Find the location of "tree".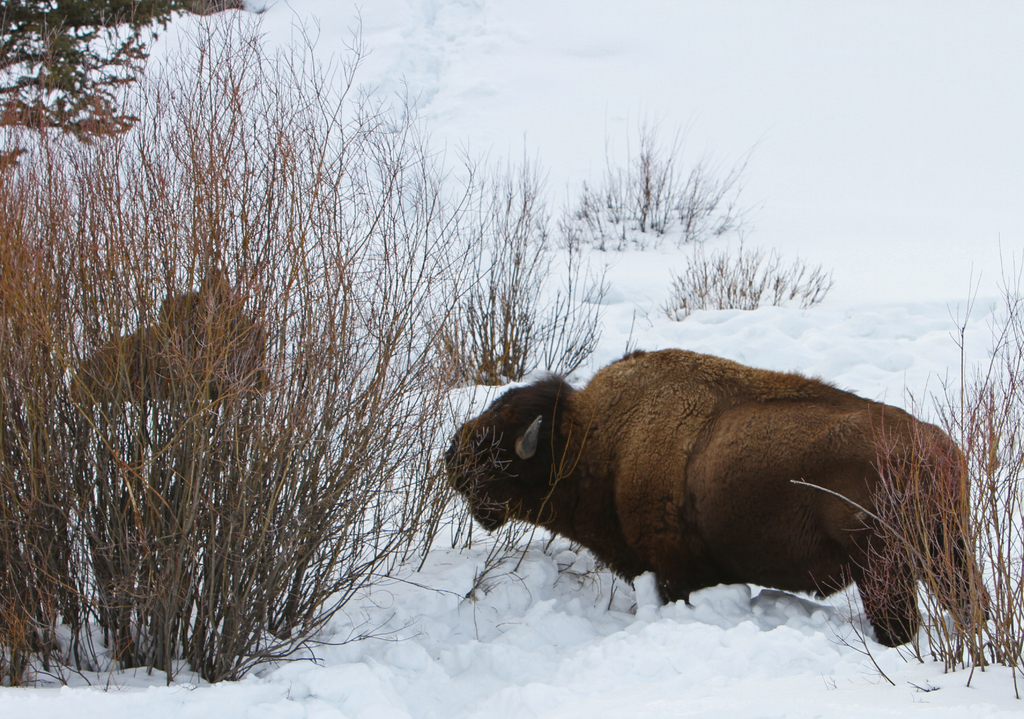
Location: bbox=(11, 38, 581, 687).
